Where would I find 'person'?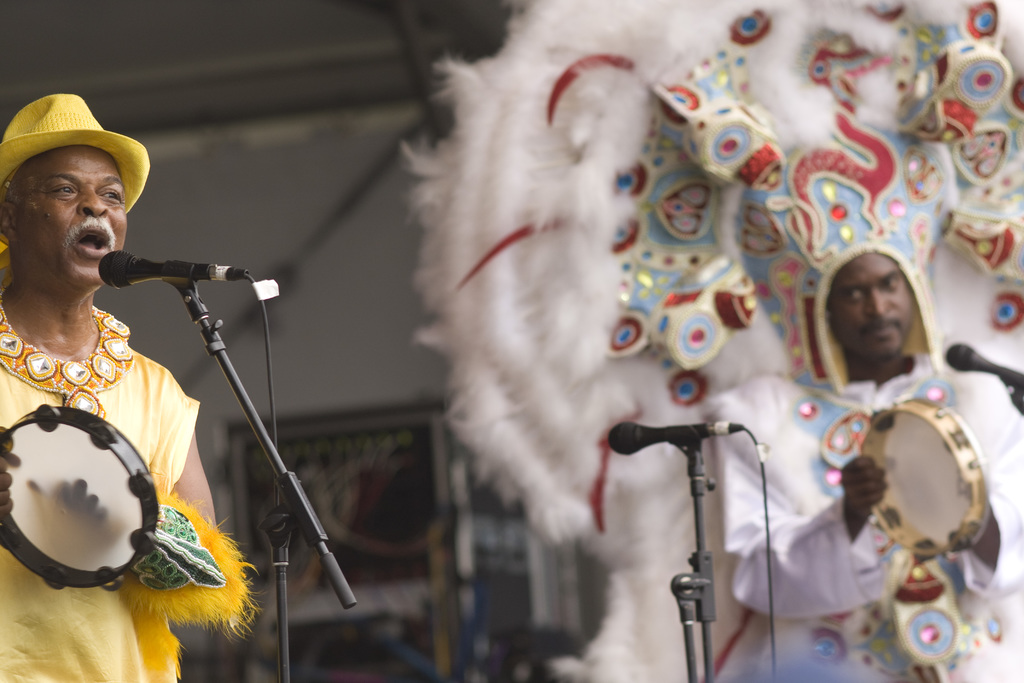
At <bbox>712, 254, 1023, 682</bbox>.
